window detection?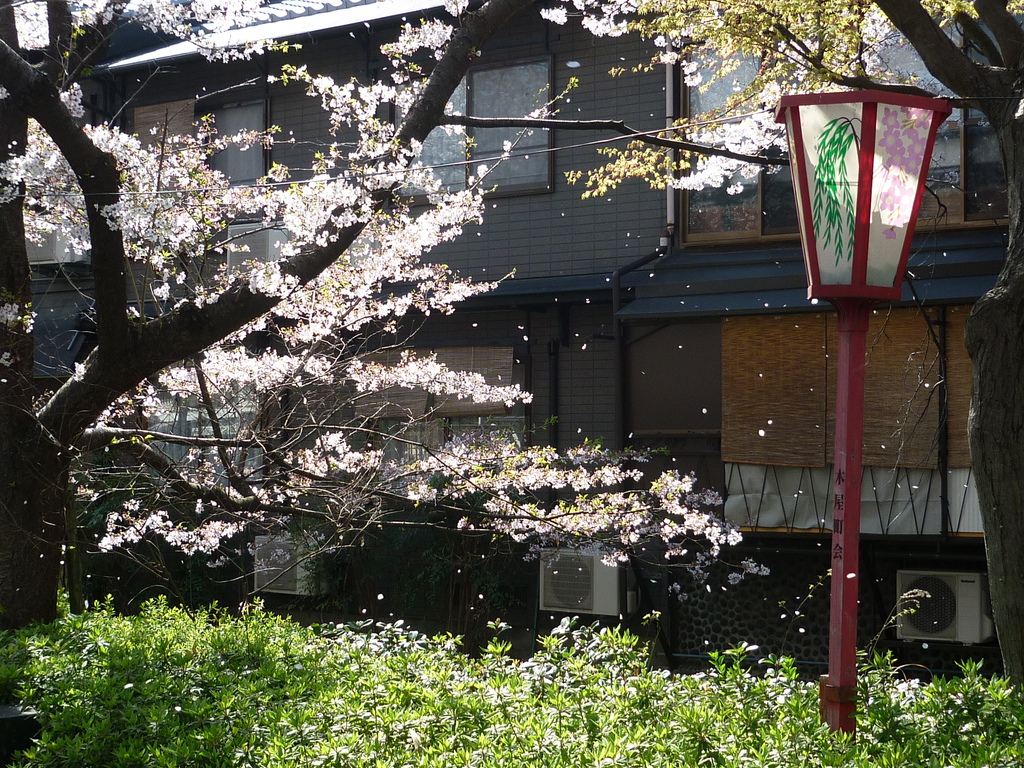
(x1=389, y1=54, x2=548, y2=199)
